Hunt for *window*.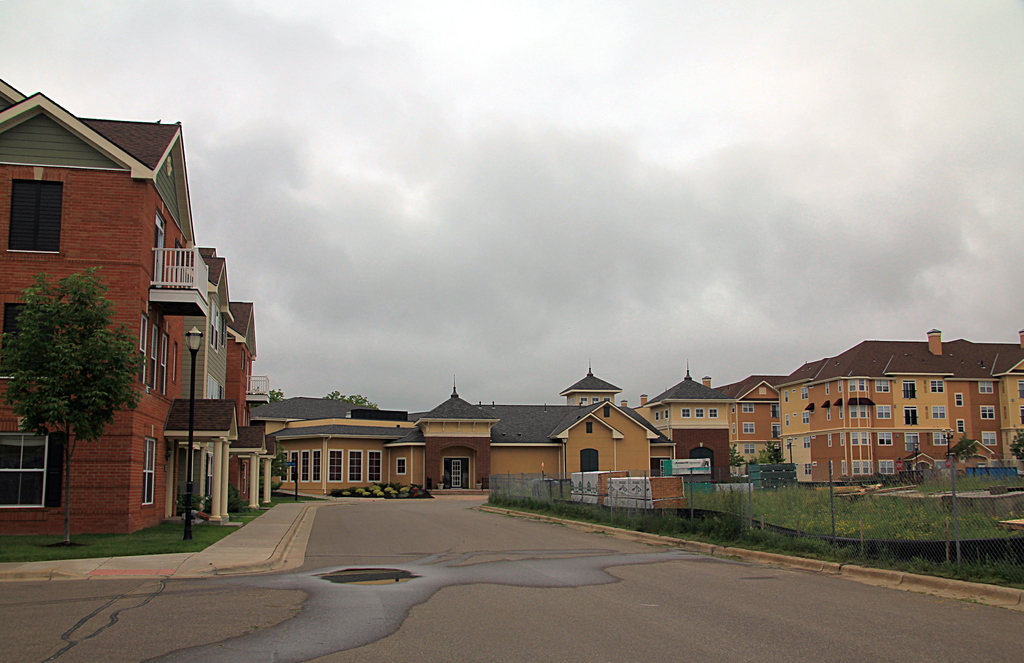
Hunted down at box(0, 432, 44, 509).
